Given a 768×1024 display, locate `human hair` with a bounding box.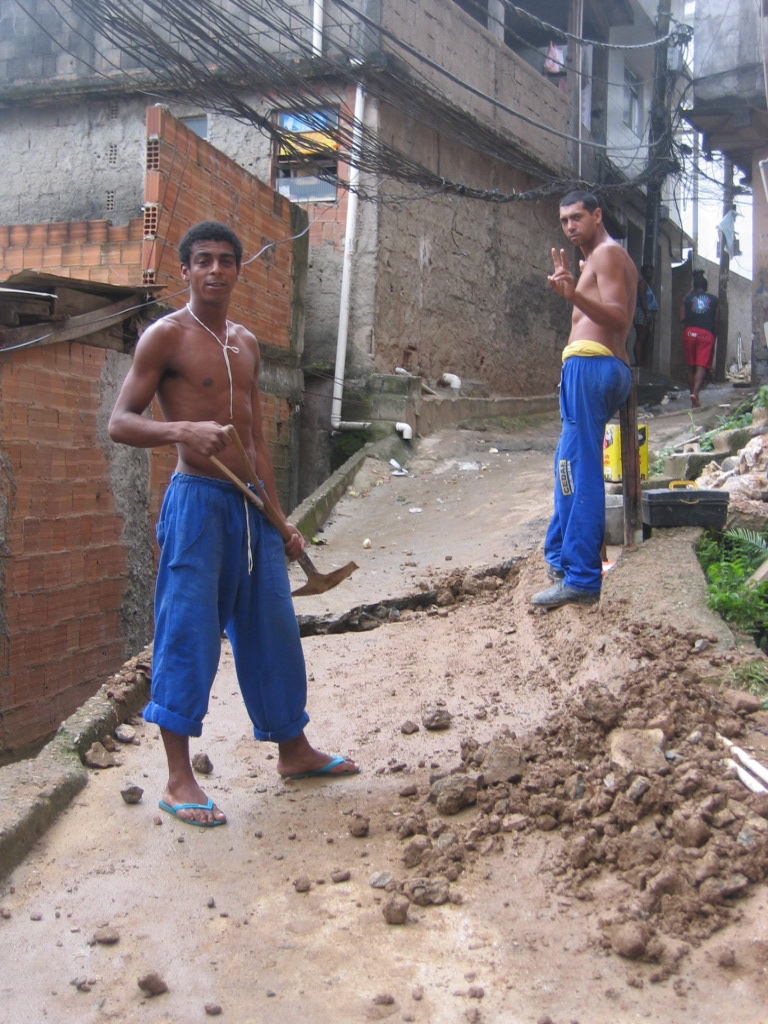
Located: <region>183, 225, 247, 265</region>.
